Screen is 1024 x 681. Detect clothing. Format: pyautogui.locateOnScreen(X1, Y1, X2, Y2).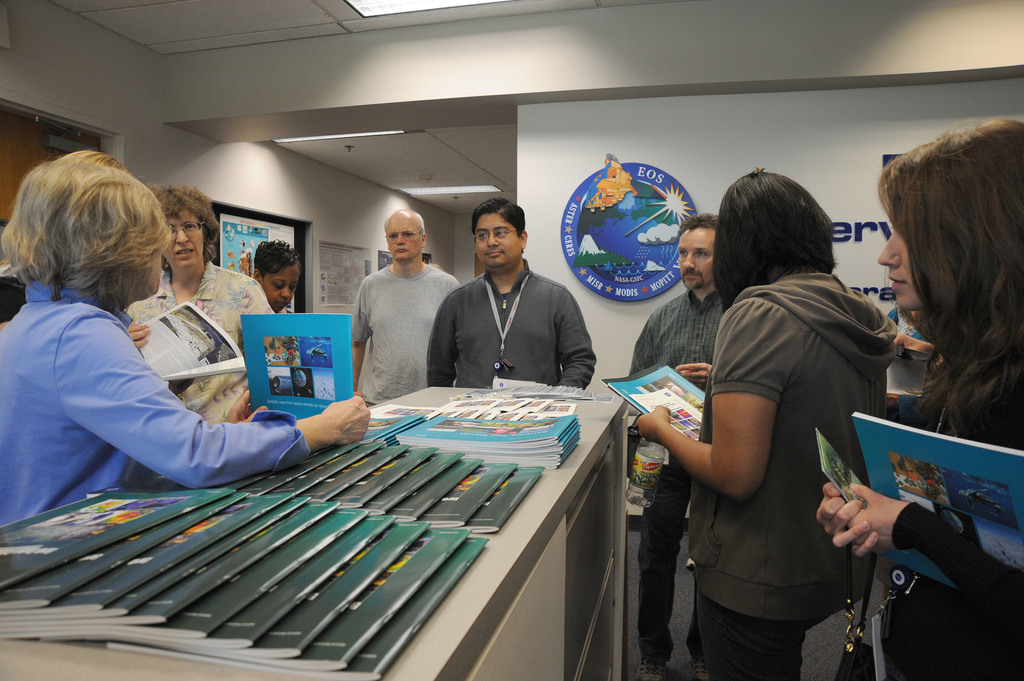
pyautogui.locateOnScreen(890, 381, 1023, 680).
